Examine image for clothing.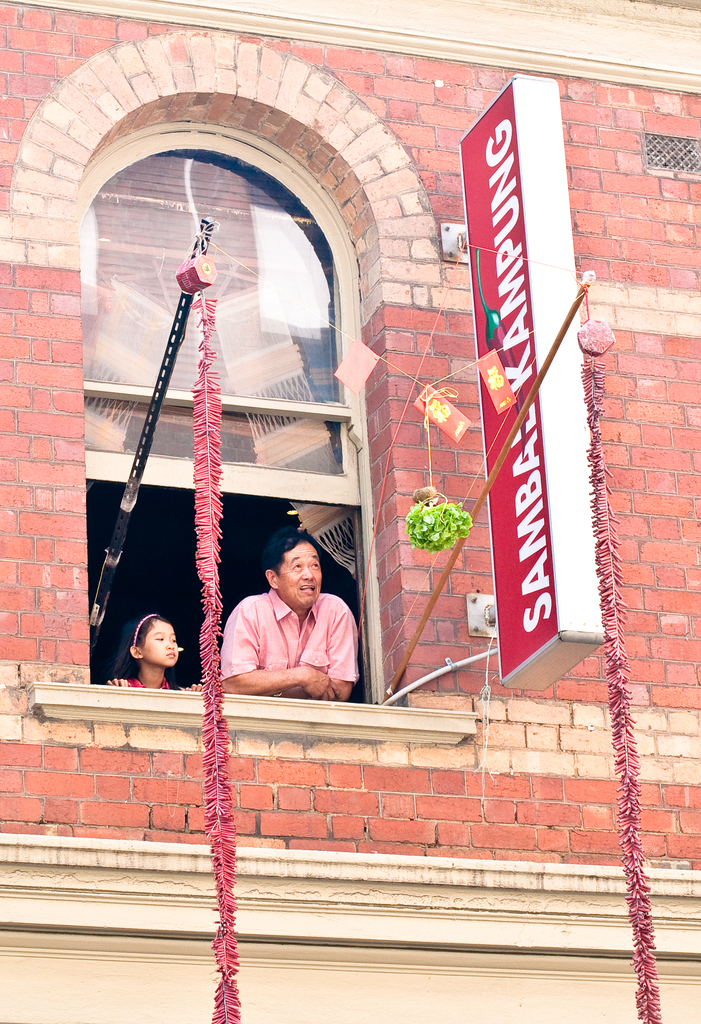
Examination result: [205,563,367,697].
